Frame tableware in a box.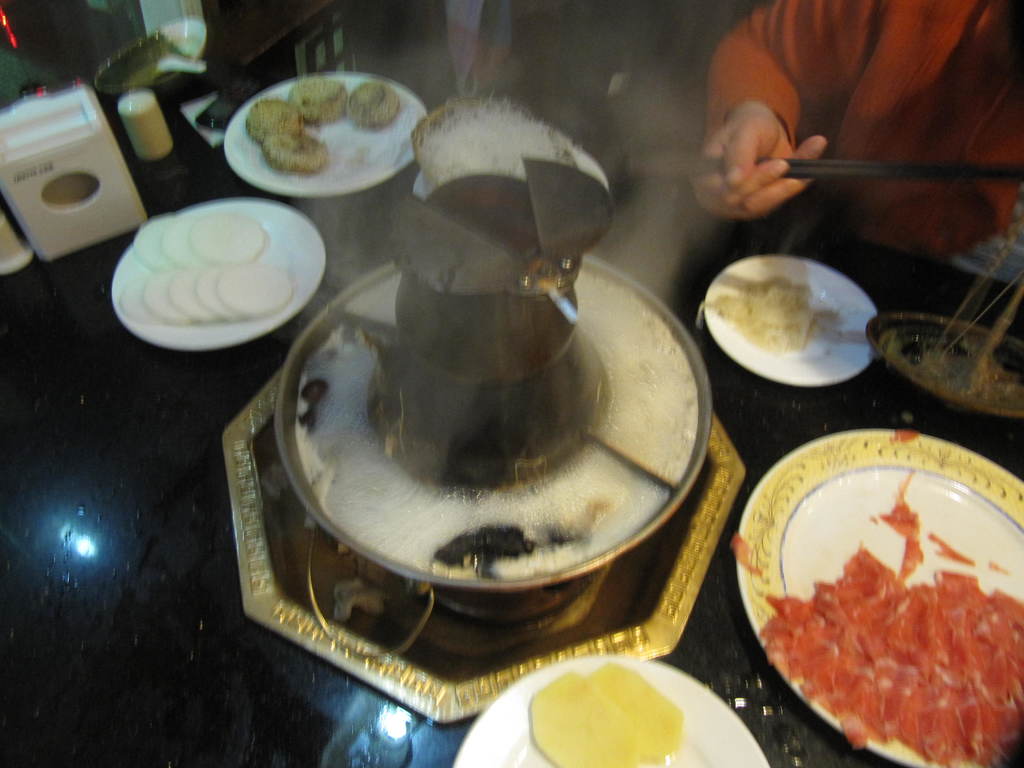
crop(0, 90, 149, 262).
